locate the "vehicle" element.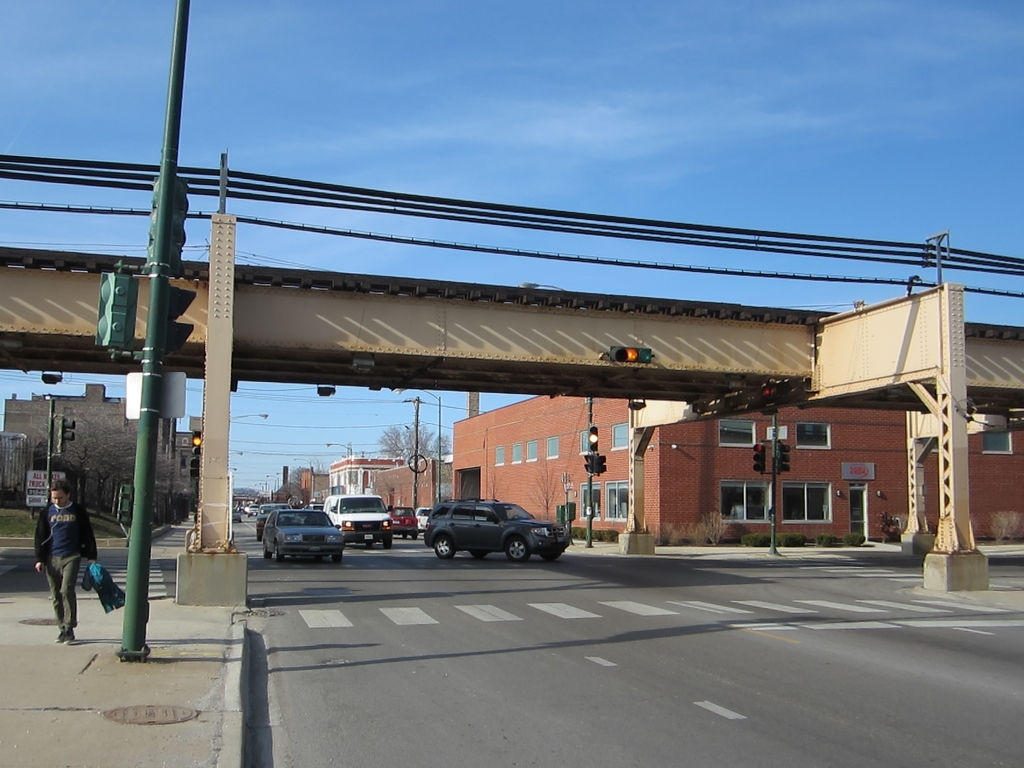
Element bbox: bbox=[398, 511, 566, 575].
